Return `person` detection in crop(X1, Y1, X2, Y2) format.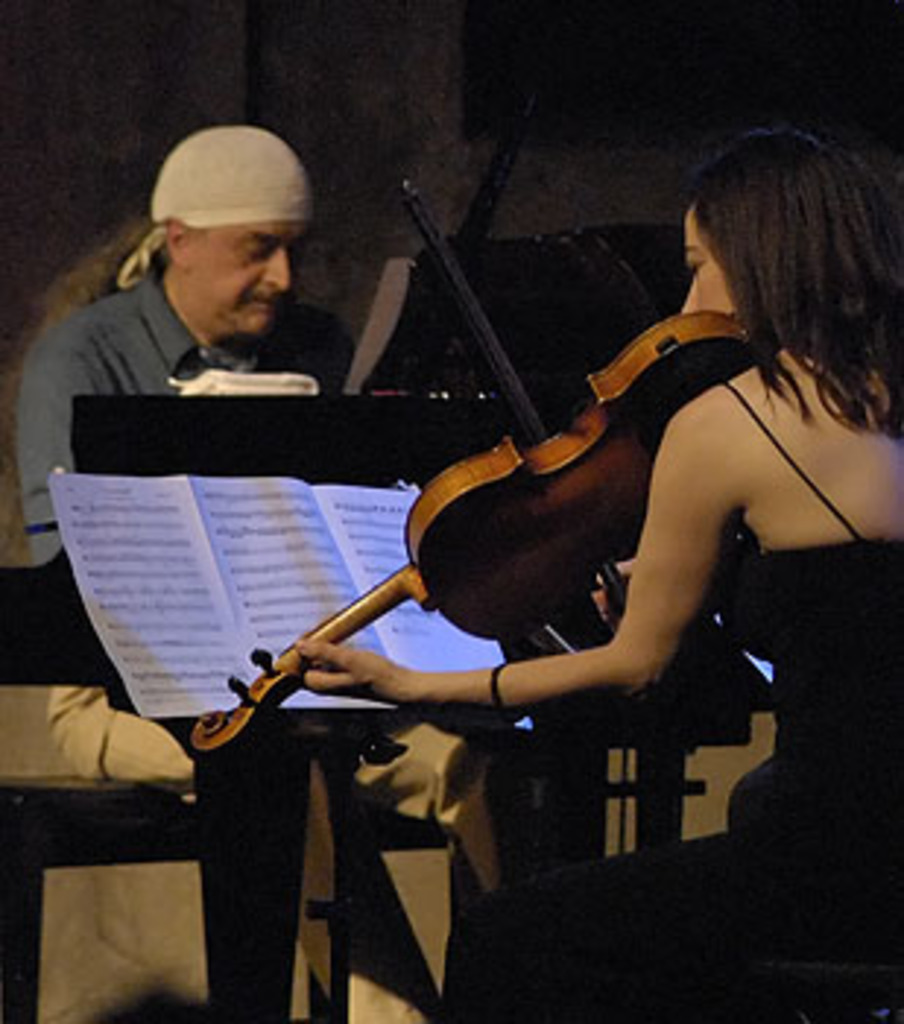
crop(0, 108, 451, 1021).
